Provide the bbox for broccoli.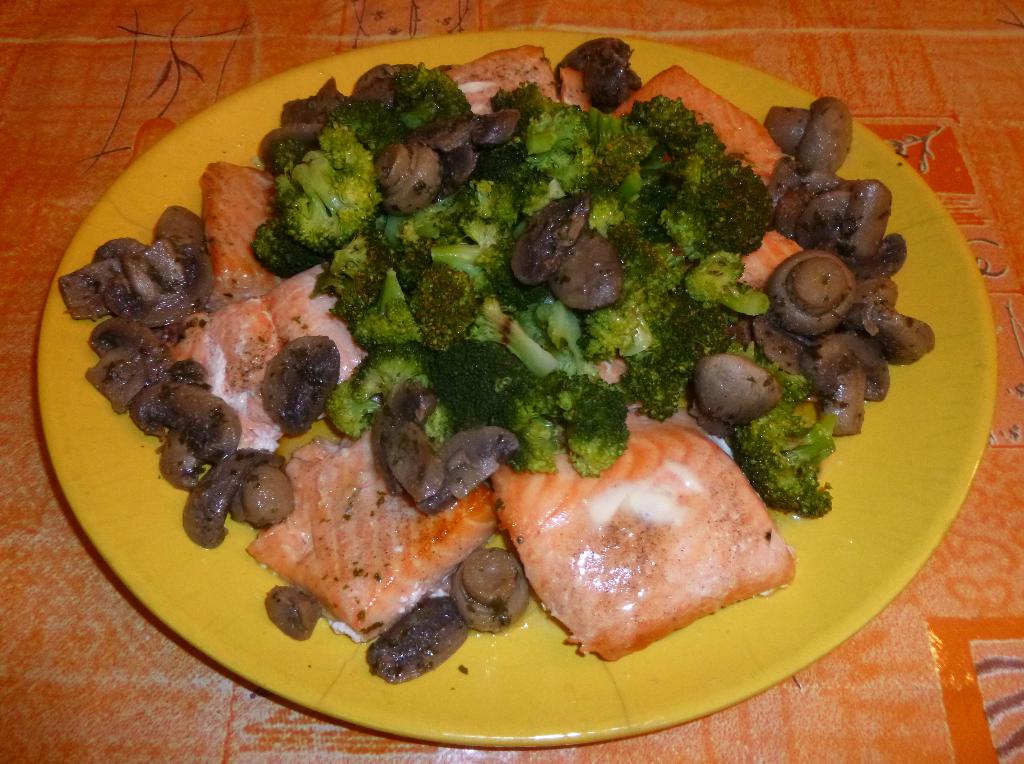
detection(730, 341, 817, 407).
